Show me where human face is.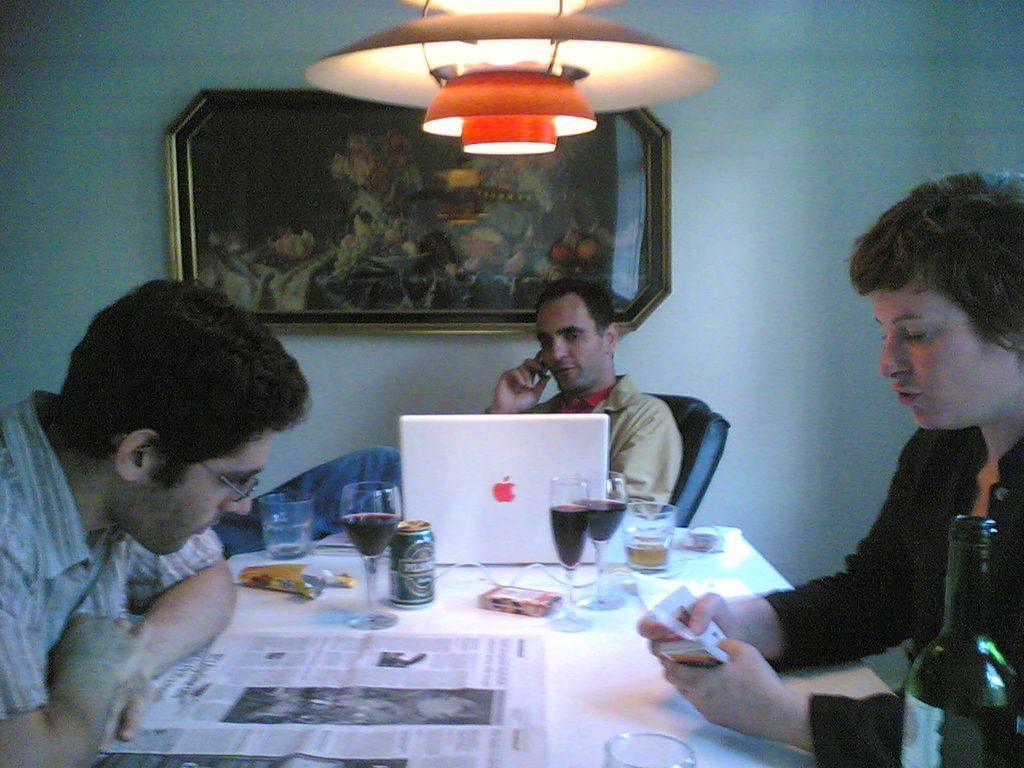
human face is at <region>871, 287, 1022, 431</region>.
